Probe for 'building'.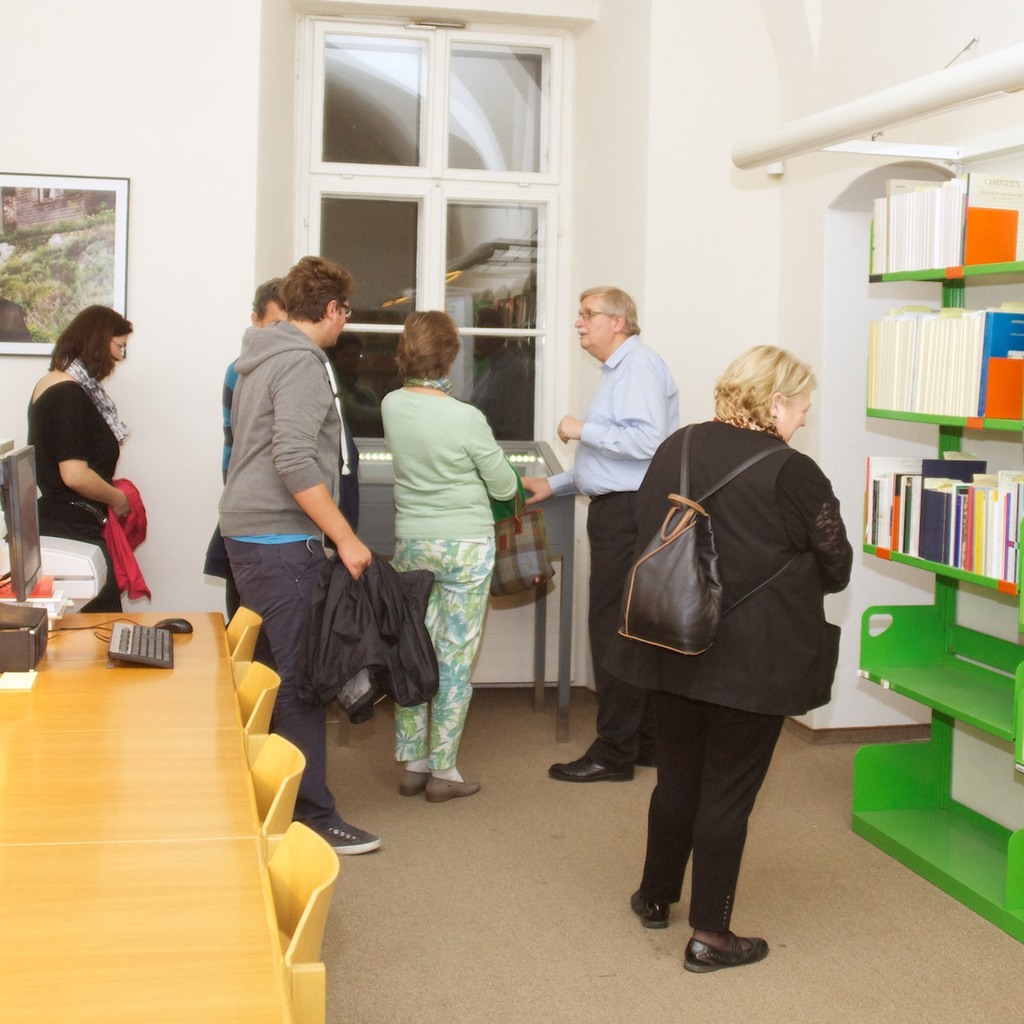
Probe result: 0 0 1023 1018.
